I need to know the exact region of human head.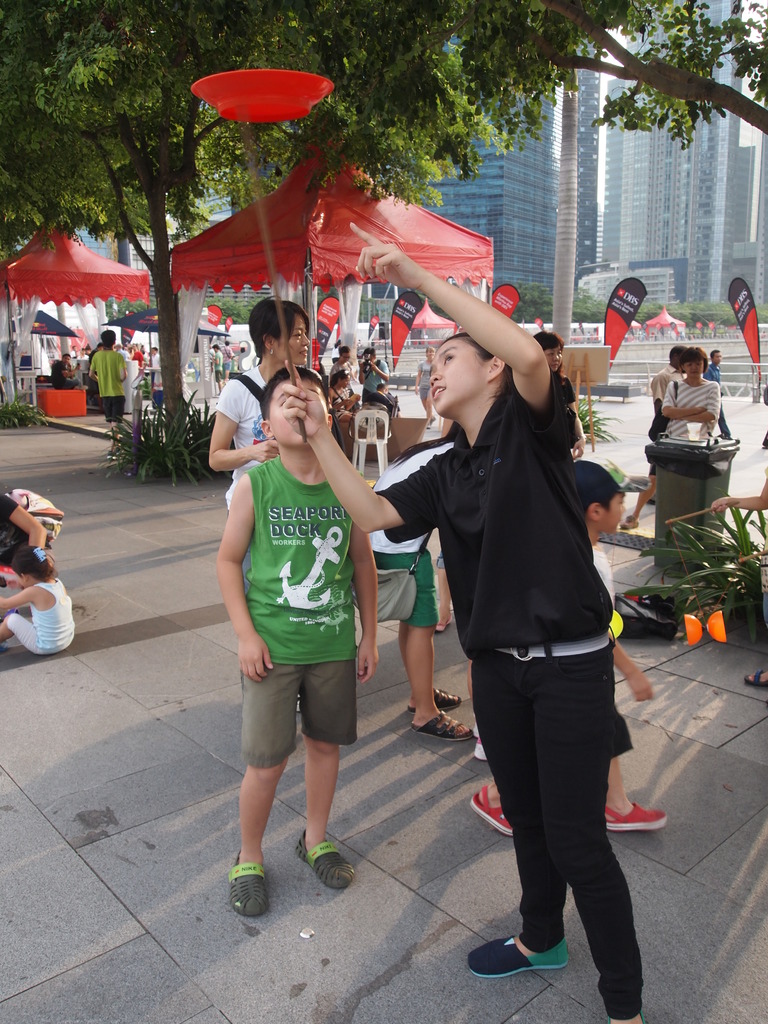
Region: [left=569, top=454, right=628, bottom=532].
